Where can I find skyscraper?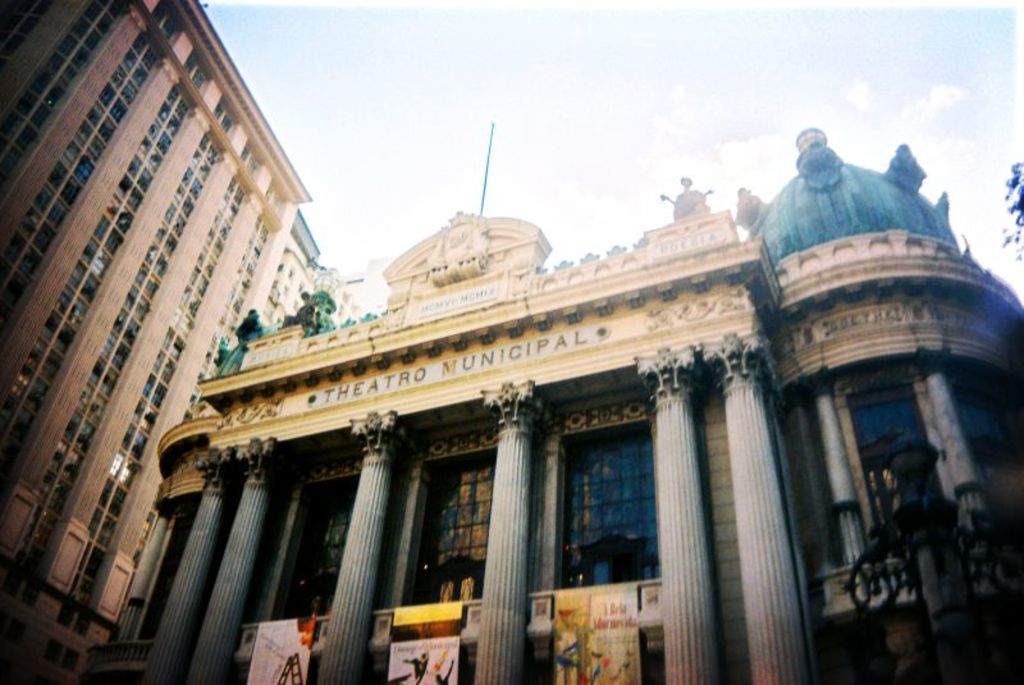
You can find it at BBox(0, 0, 358, 684).
